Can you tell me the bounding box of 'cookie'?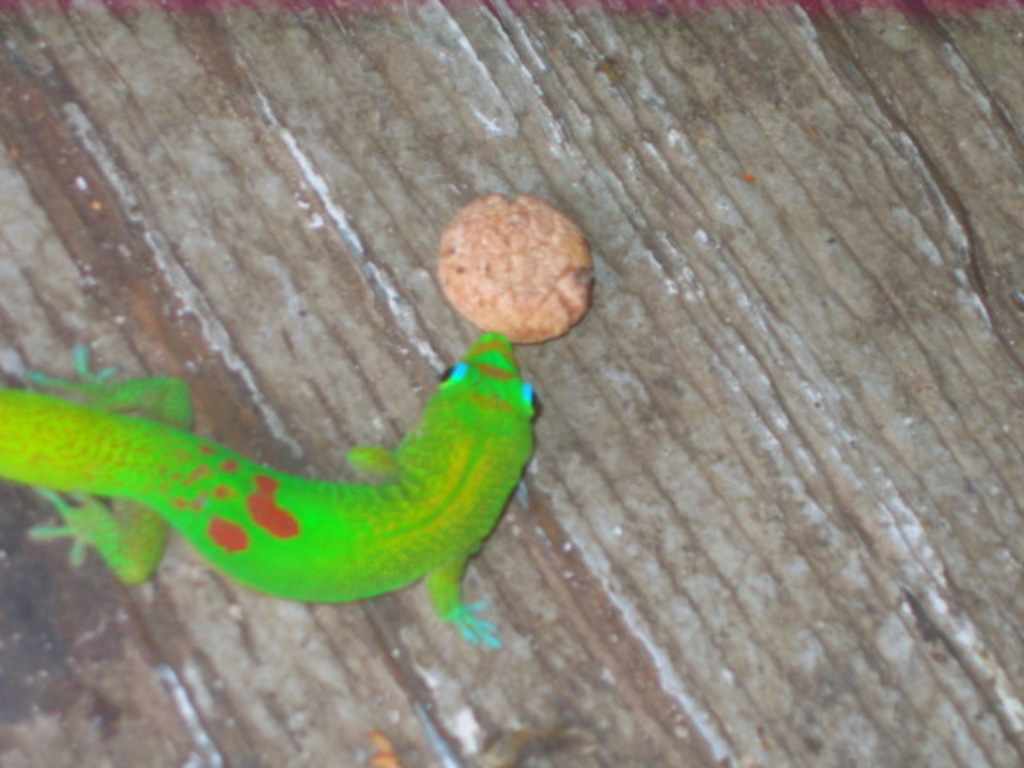
box=[432, 179, 589, 349].
